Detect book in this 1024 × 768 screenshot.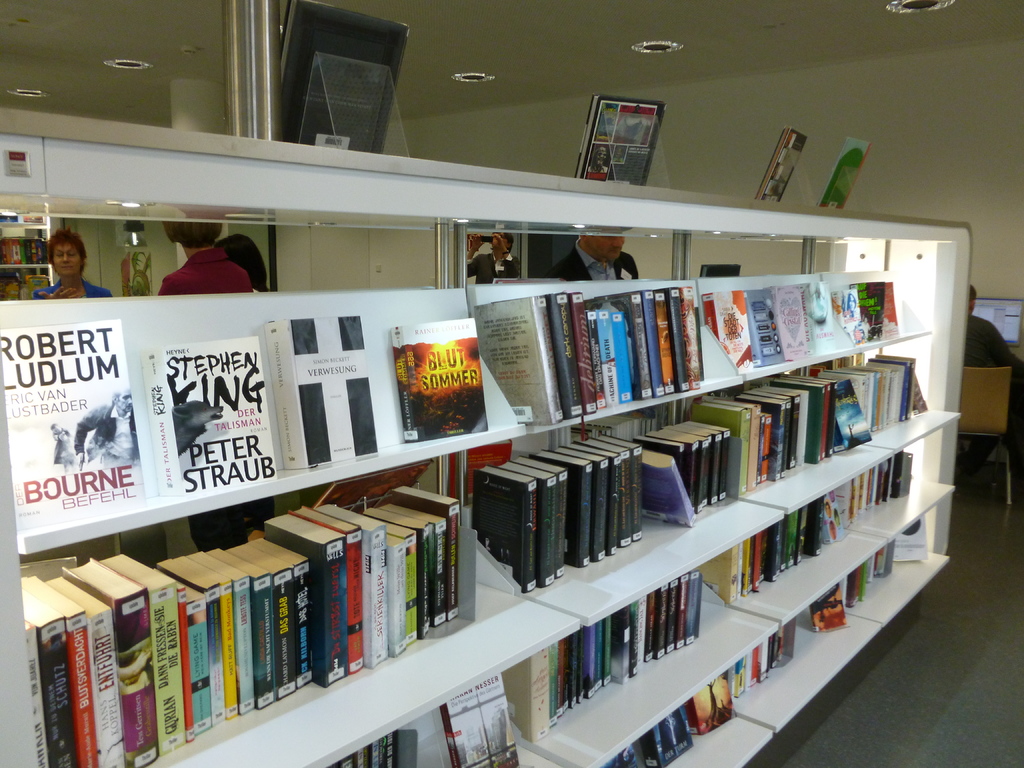
Detection: box(0, 320, 147, 532).
